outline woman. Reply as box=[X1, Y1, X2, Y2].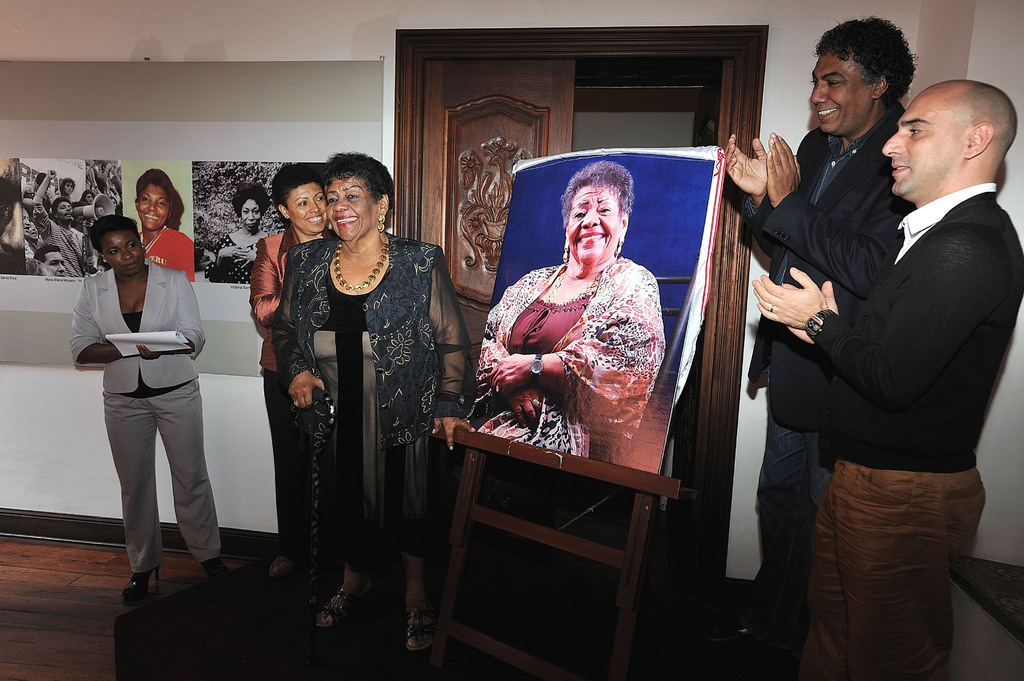
box=[134, 168, 195, 284].
